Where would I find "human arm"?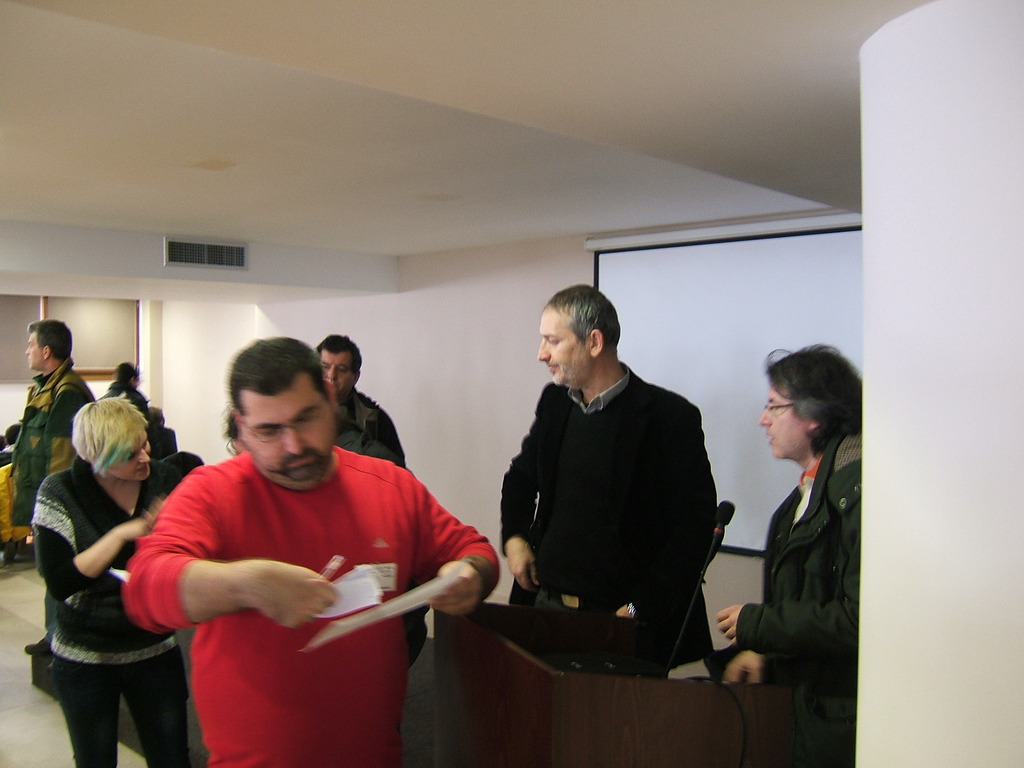
At left=129, top=385, right=150, bottom=422.
